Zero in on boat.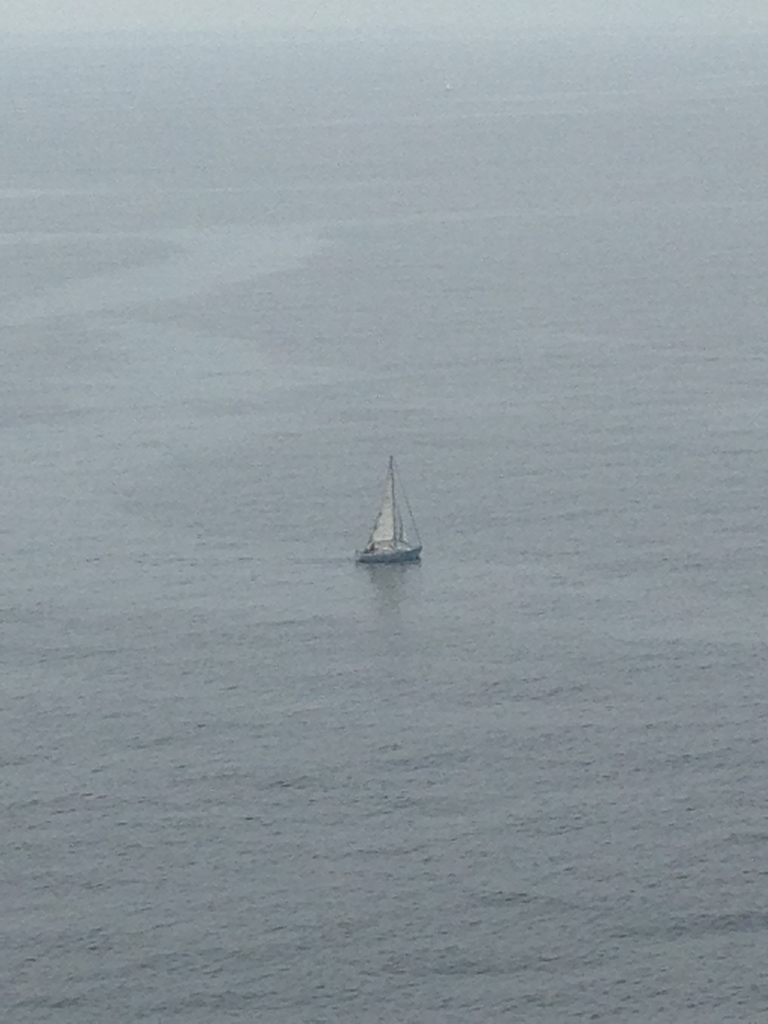
Zeroed in: 353,456,426,562.
